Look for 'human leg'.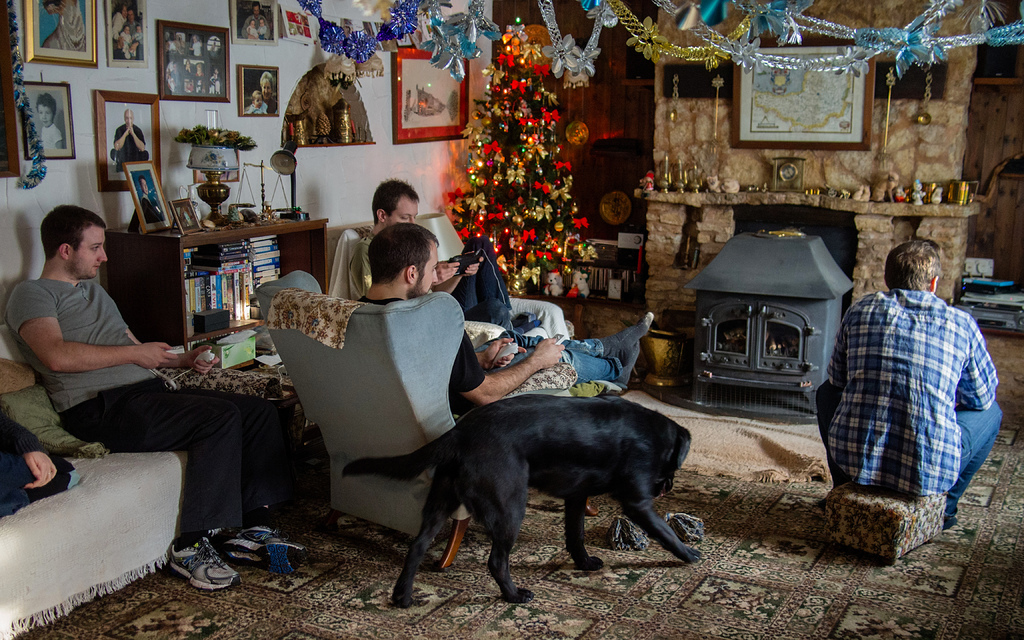
Found: x1=817, y1=386, x2=845, y2=481.
